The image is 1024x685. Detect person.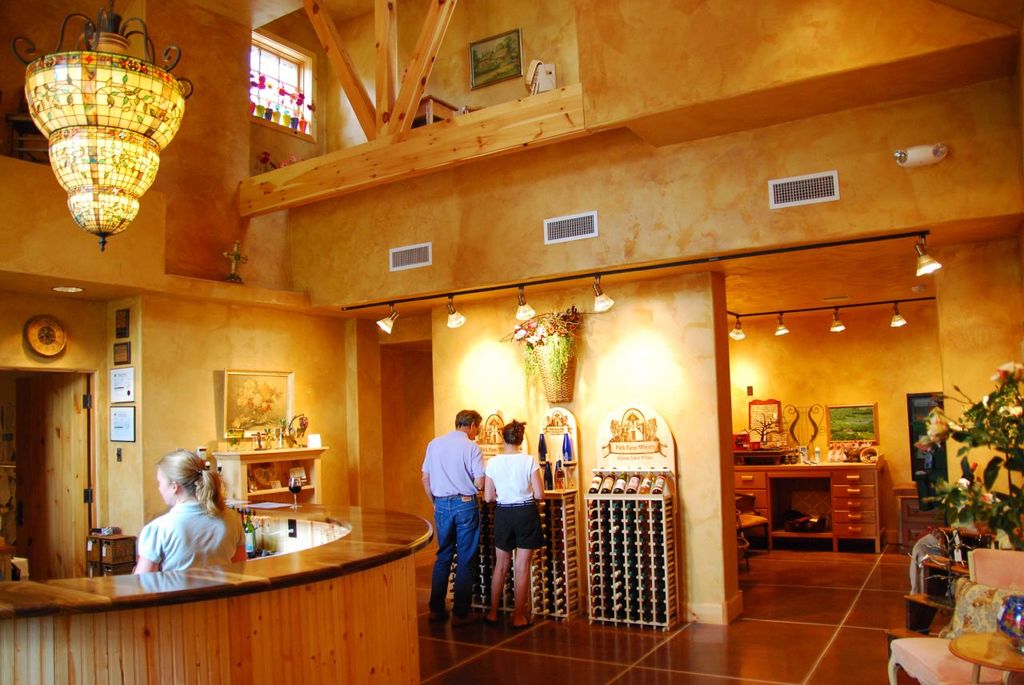
Detection: rect(411, 403, 480, 601).
